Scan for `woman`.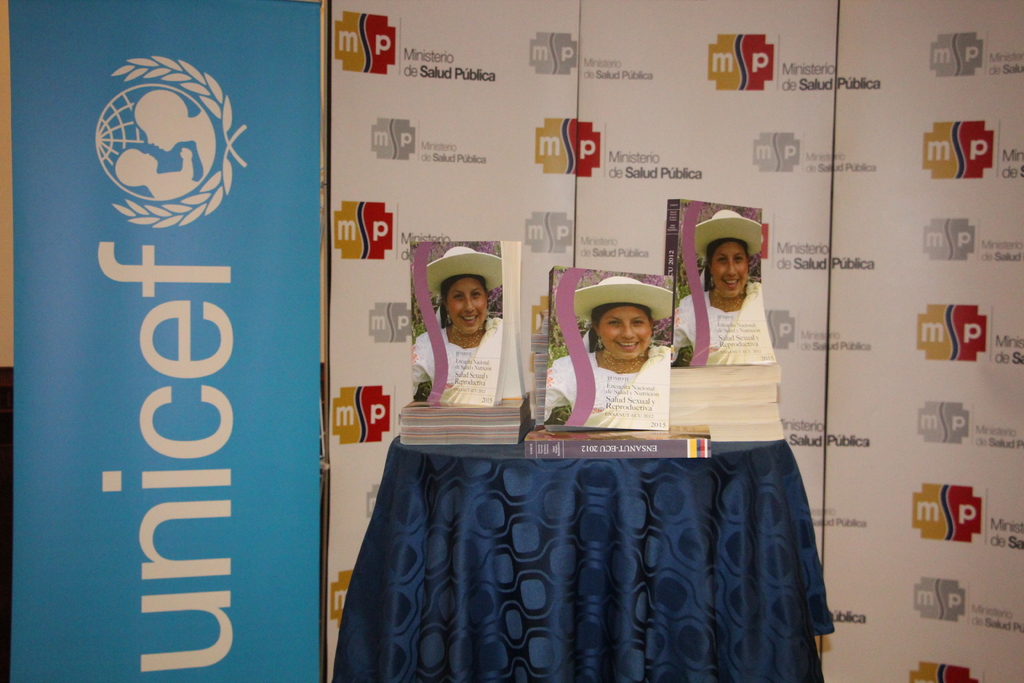
Scan result: (x1=413, y1=244, x2=501, y2=406).
